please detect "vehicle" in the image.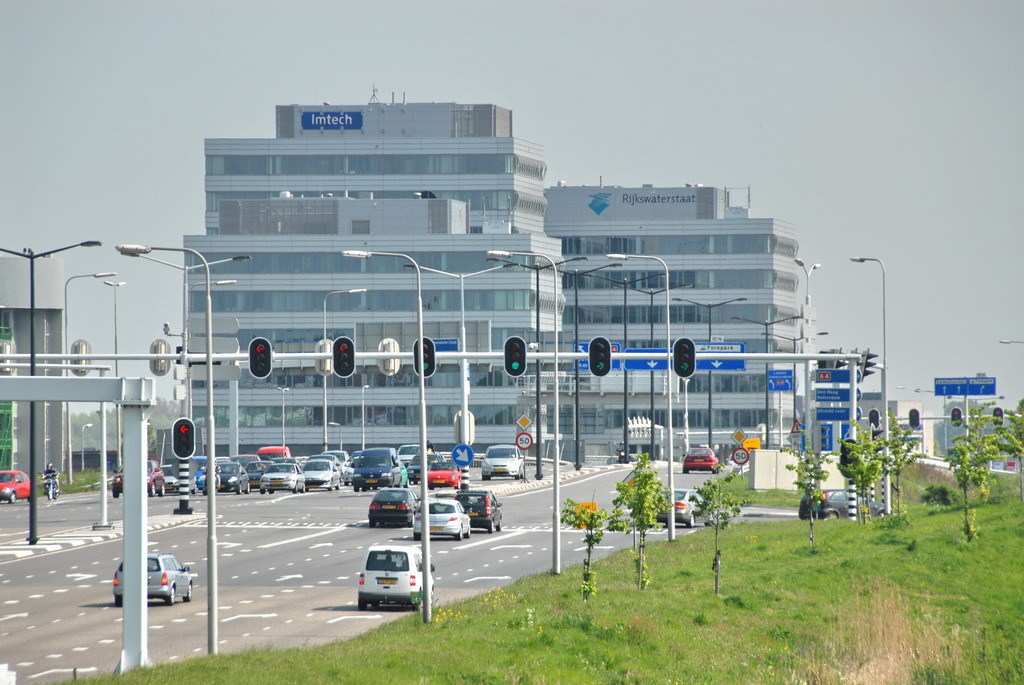
region(791, 486, 893, 526).
